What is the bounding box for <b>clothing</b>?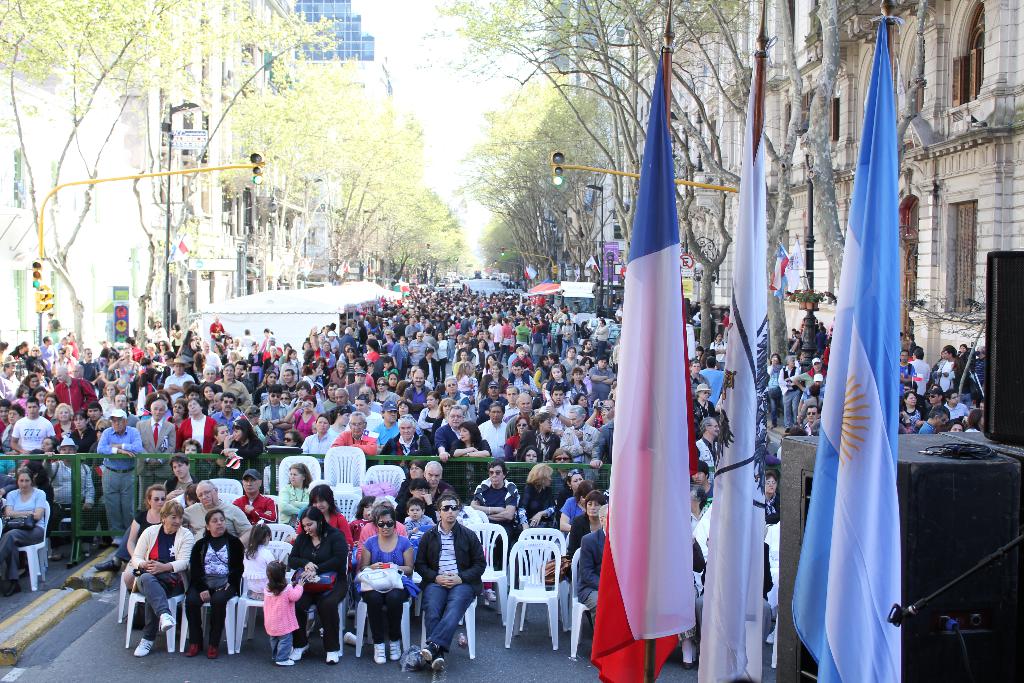
(left=437, top=424, right=456, bottom=450).
